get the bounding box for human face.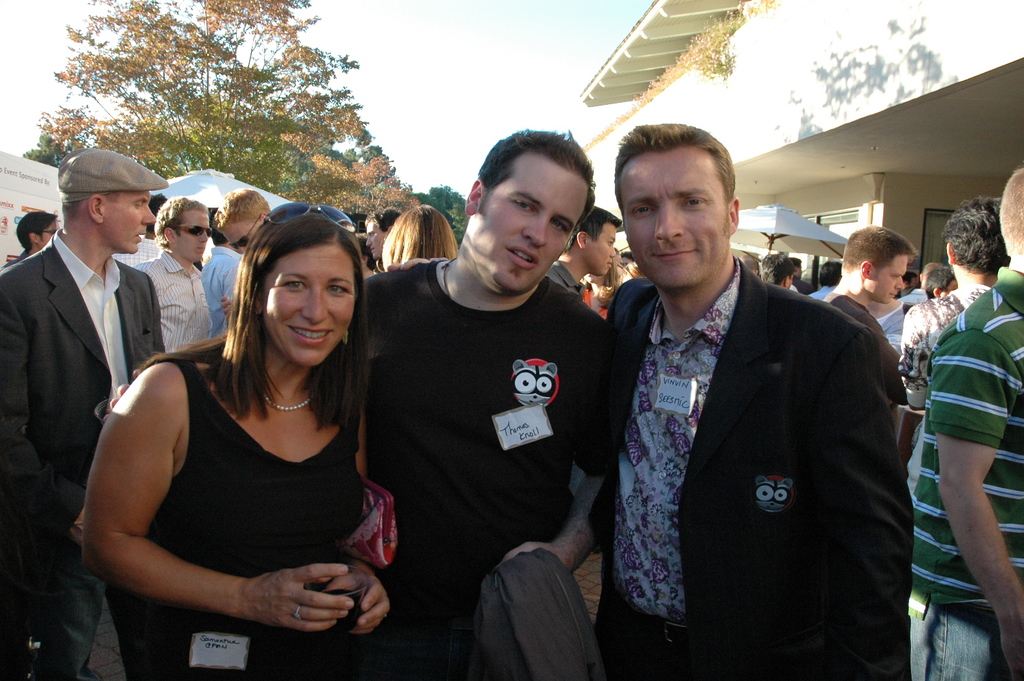
detection(868, 254, 908, 301).
